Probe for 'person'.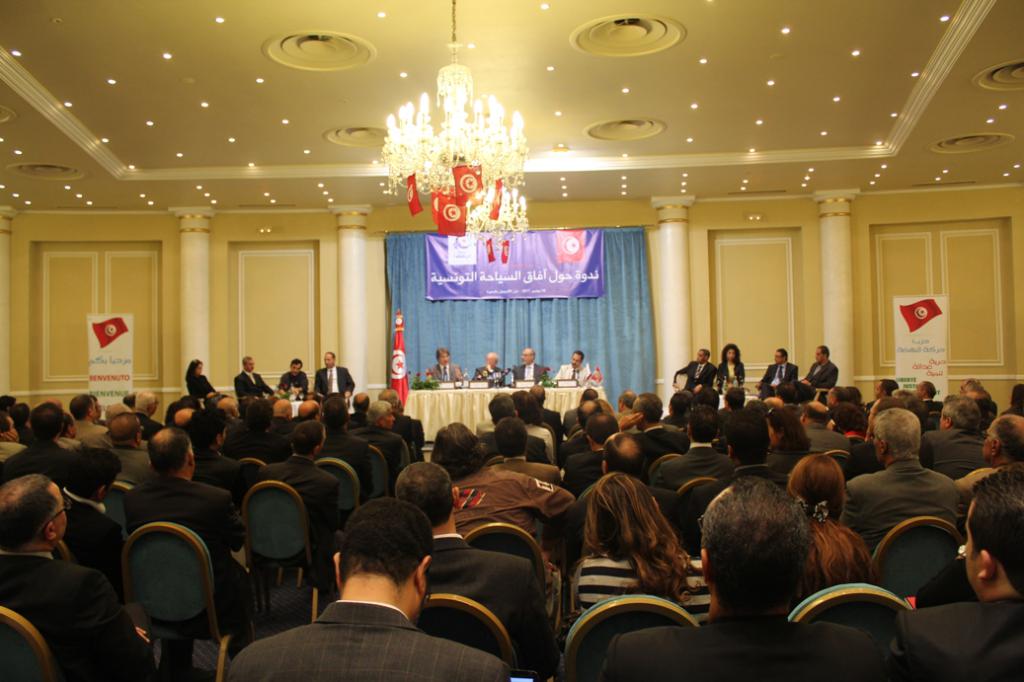
Probe result: l=0, t=471, r=122, b=678.
